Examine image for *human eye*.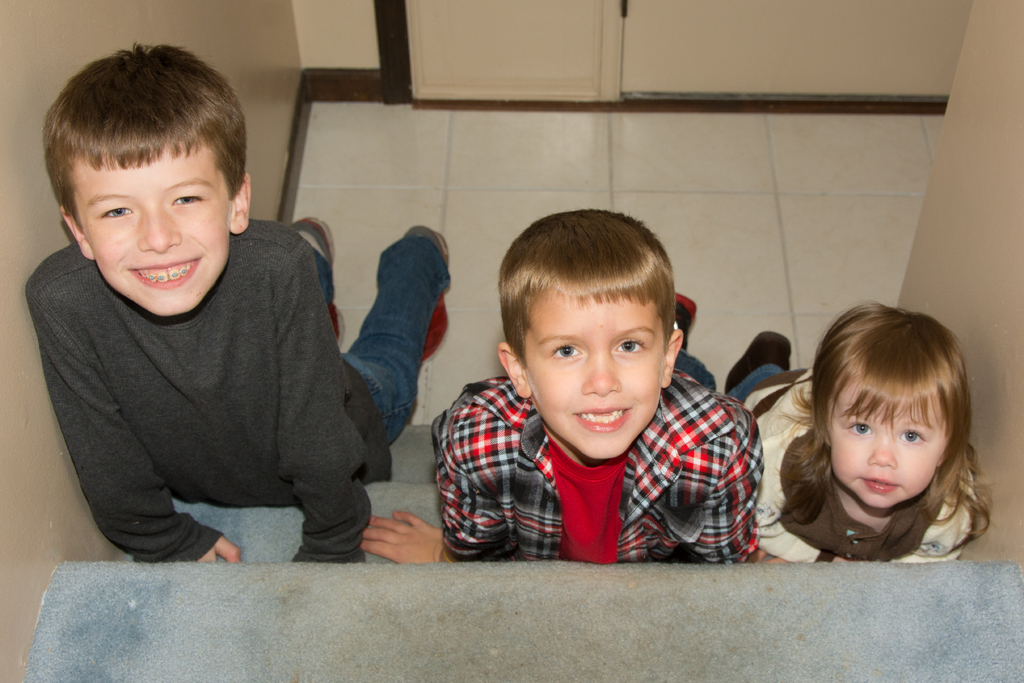
Examination result: 169,189,204,208.
